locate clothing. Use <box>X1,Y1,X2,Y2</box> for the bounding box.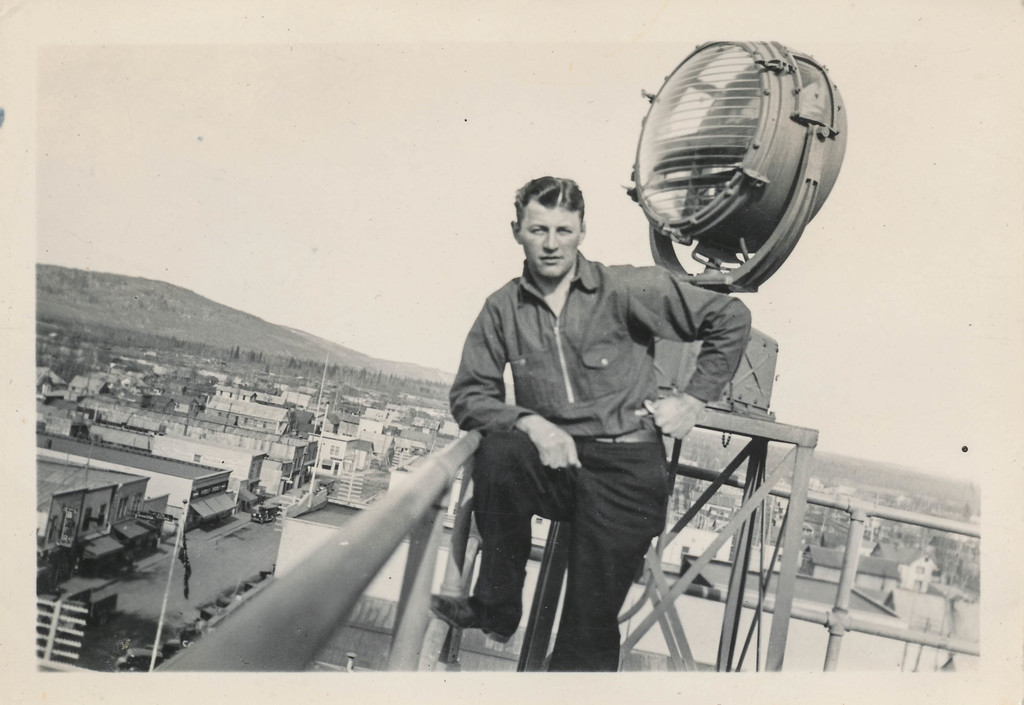
<box>446,220,767,637</box>.
